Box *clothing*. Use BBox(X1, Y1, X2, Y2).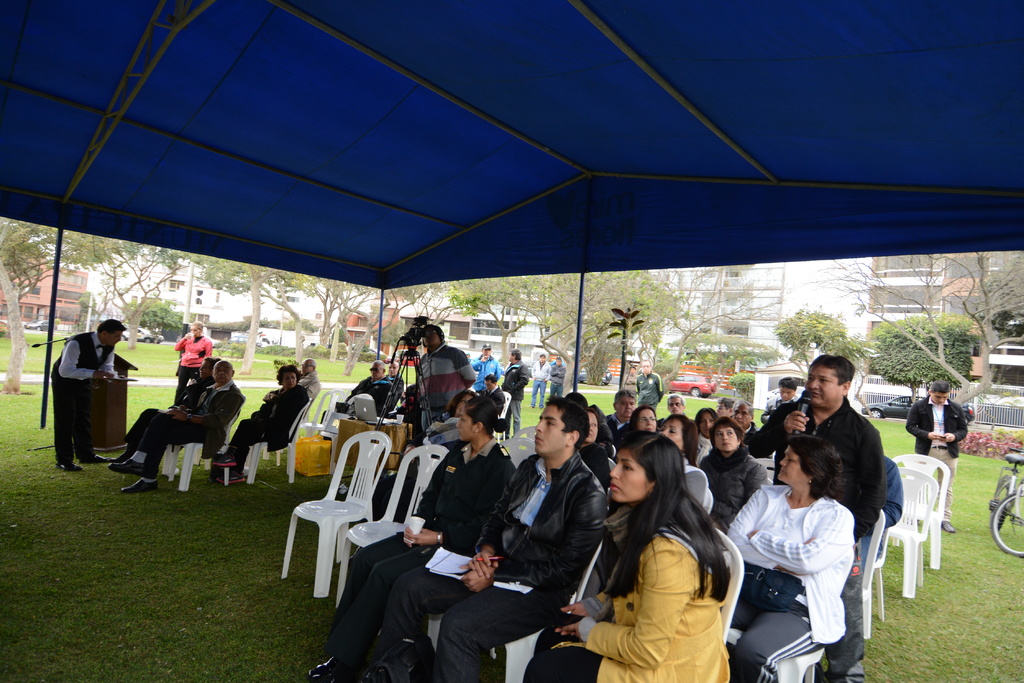
BBox(122, 387, 235, 458).
